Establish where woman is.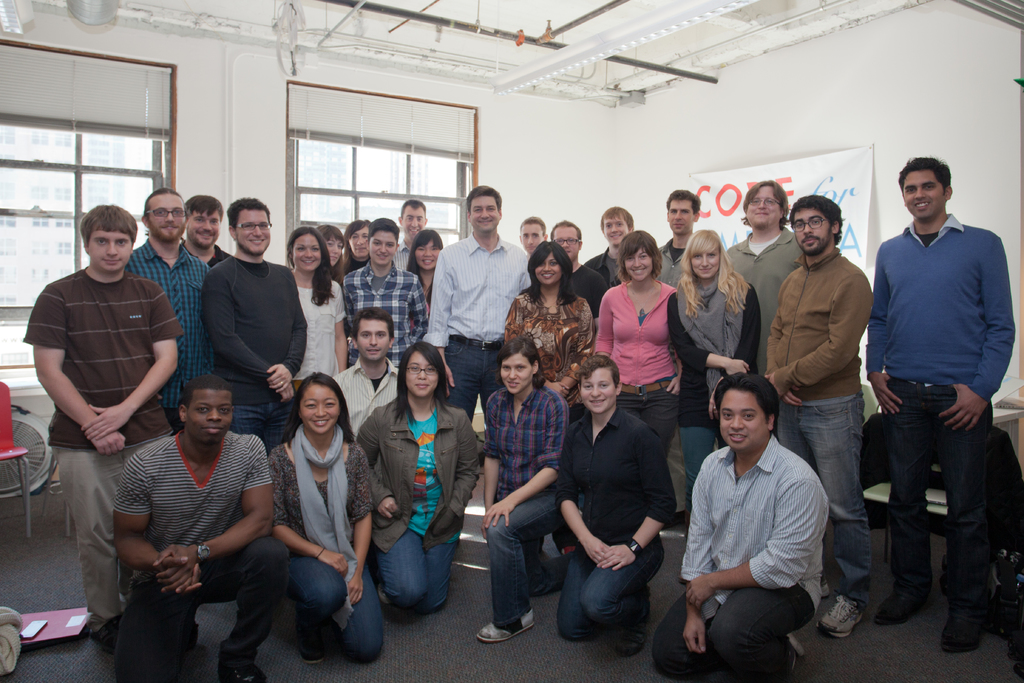
Established at pyautogui.locateOnScreen(596, 226, 678, 456).
